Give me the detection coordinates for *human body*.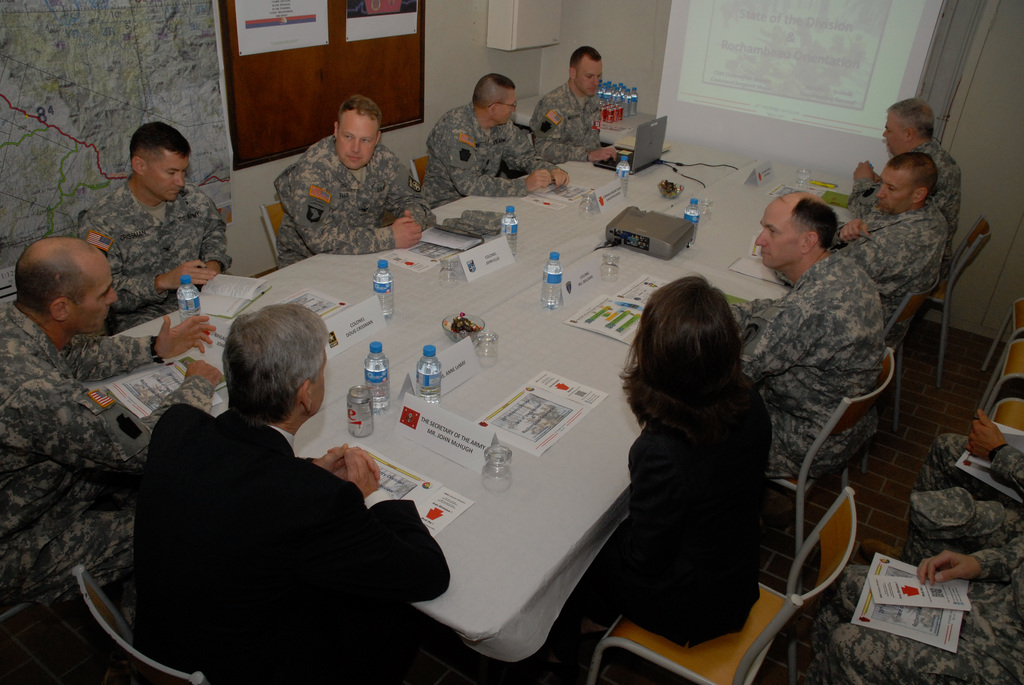
bbox=(275, 134, 440, 260).
